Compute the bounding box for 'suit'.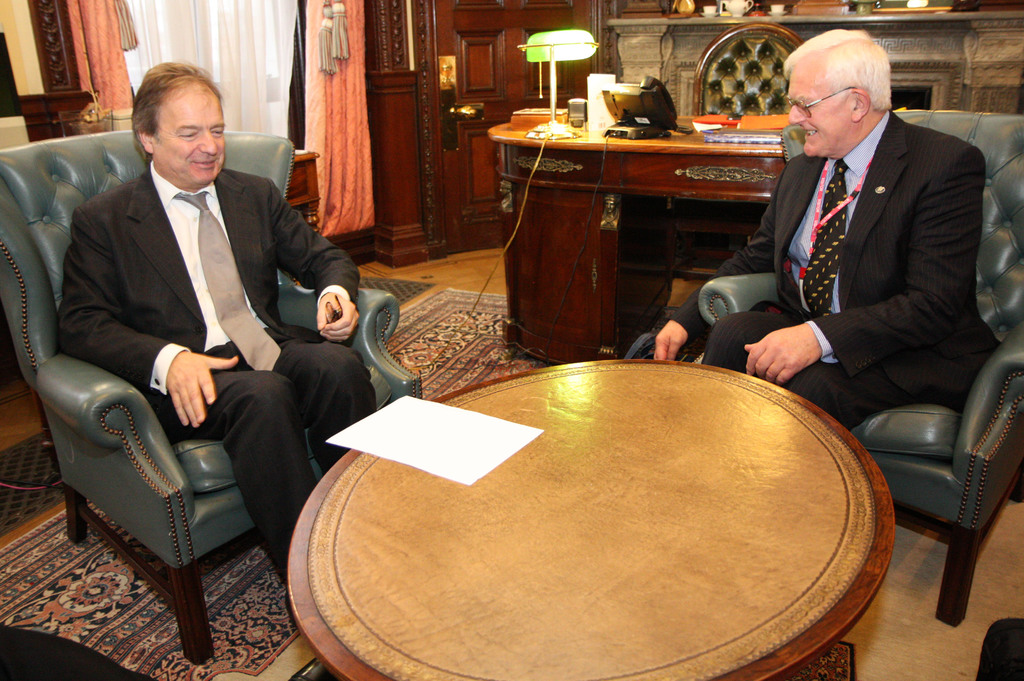
box(666, 110, 1004, 426).
